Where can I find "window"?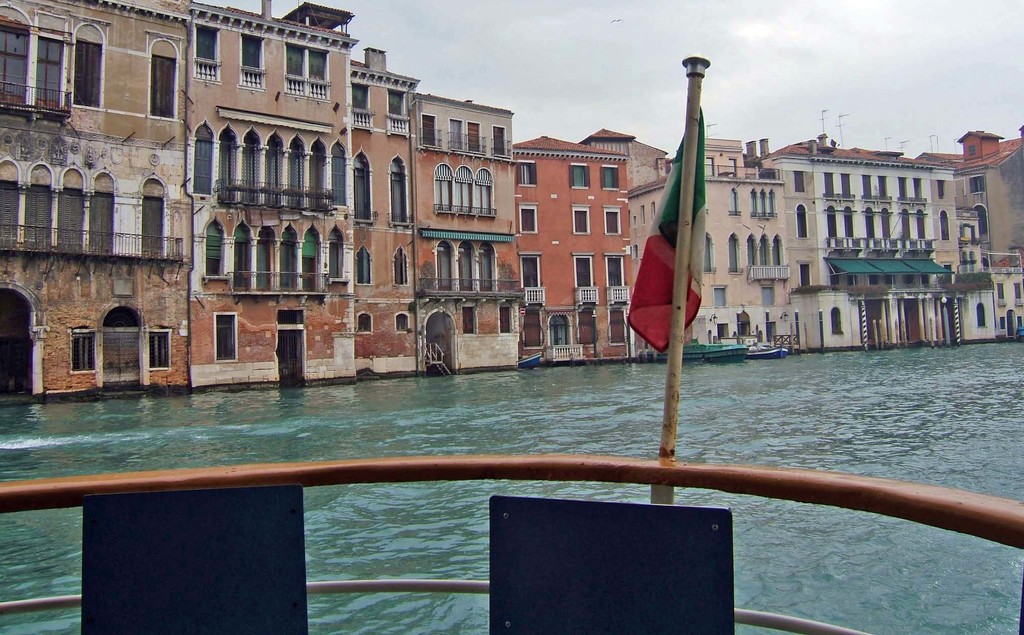
You can find it at <bbox>967, 145, 976, 158</bbox>.
